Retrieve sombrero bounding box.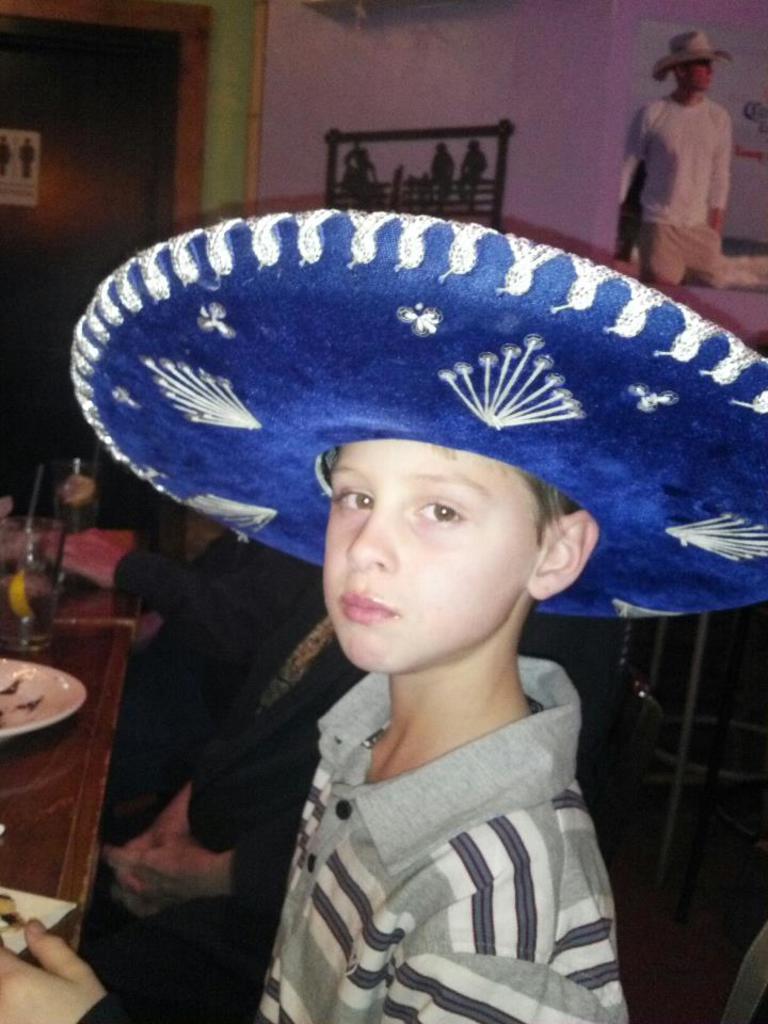
Bounding box: BBox(66, 206, 767, 622).
